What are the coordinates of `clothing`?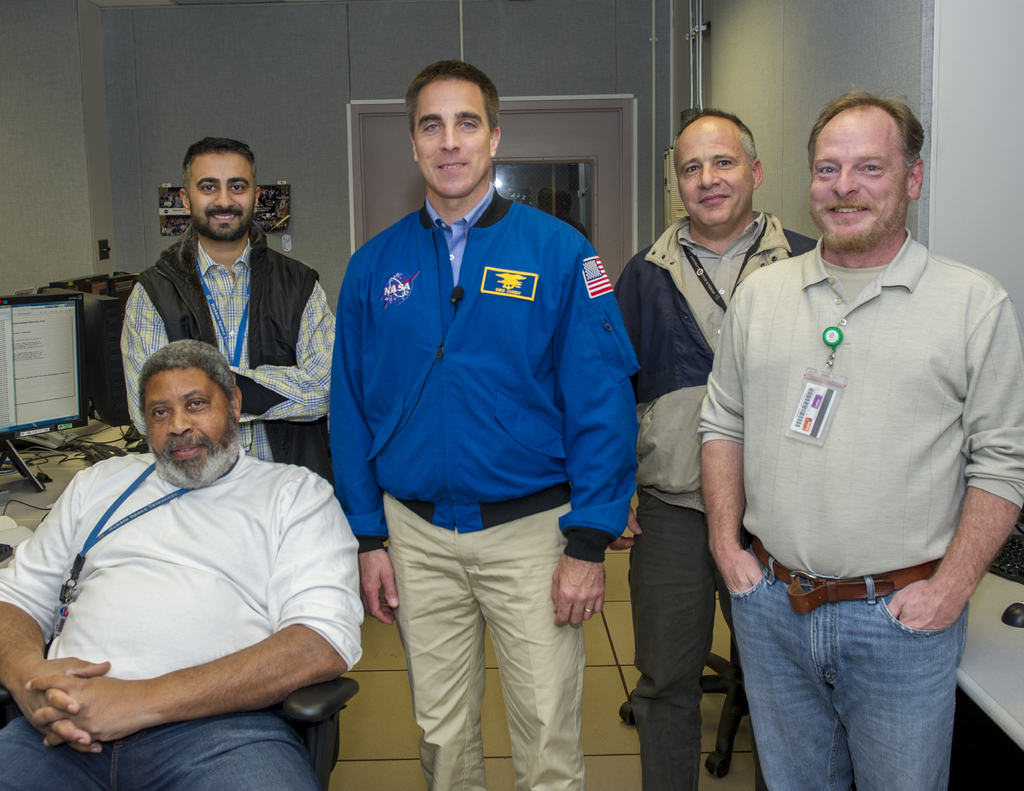
610 208 820 790.
